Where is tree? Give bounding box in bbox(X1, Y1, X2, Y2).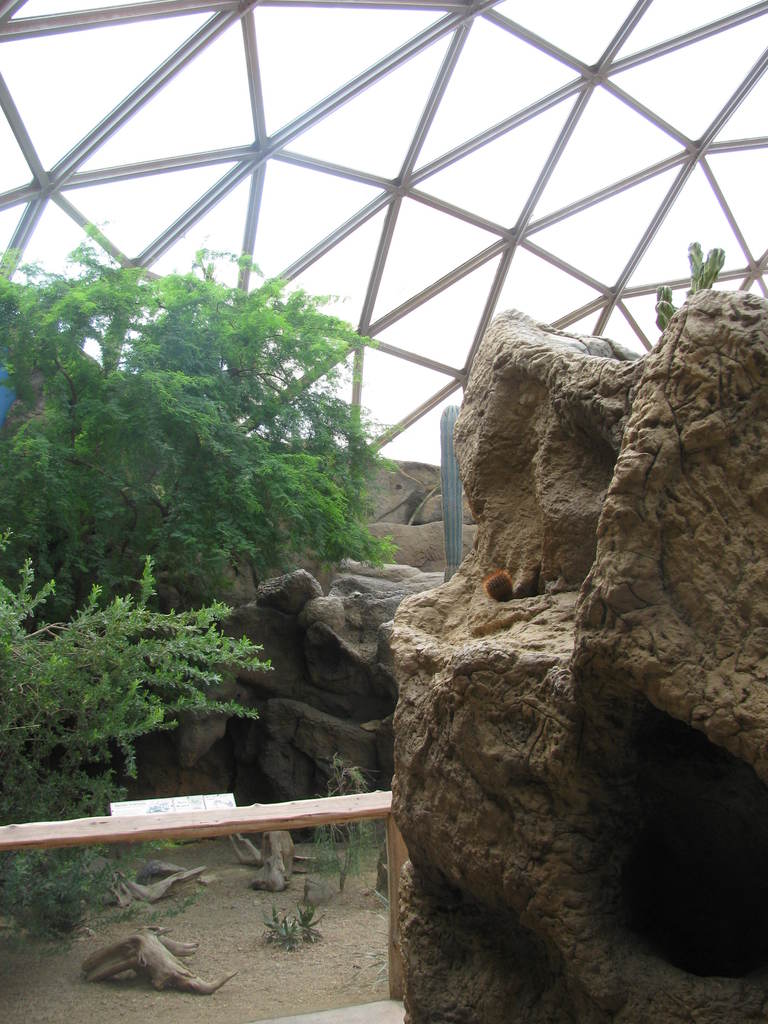
bbox(12, 222, 404, 623).
